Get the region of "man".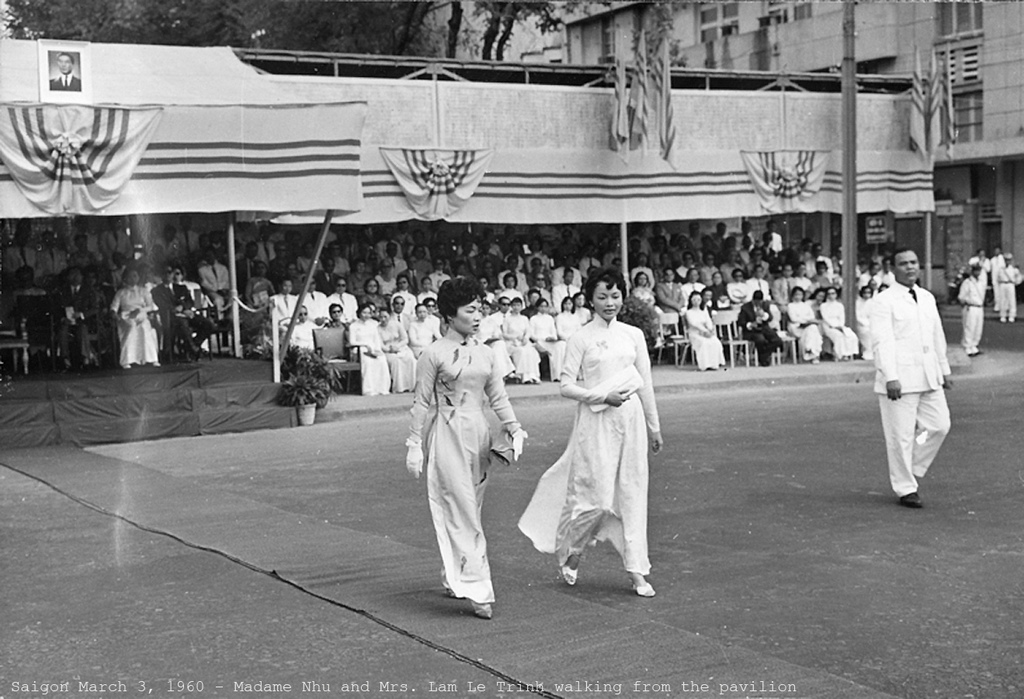
bbox=(150, 268, 200, 360).
